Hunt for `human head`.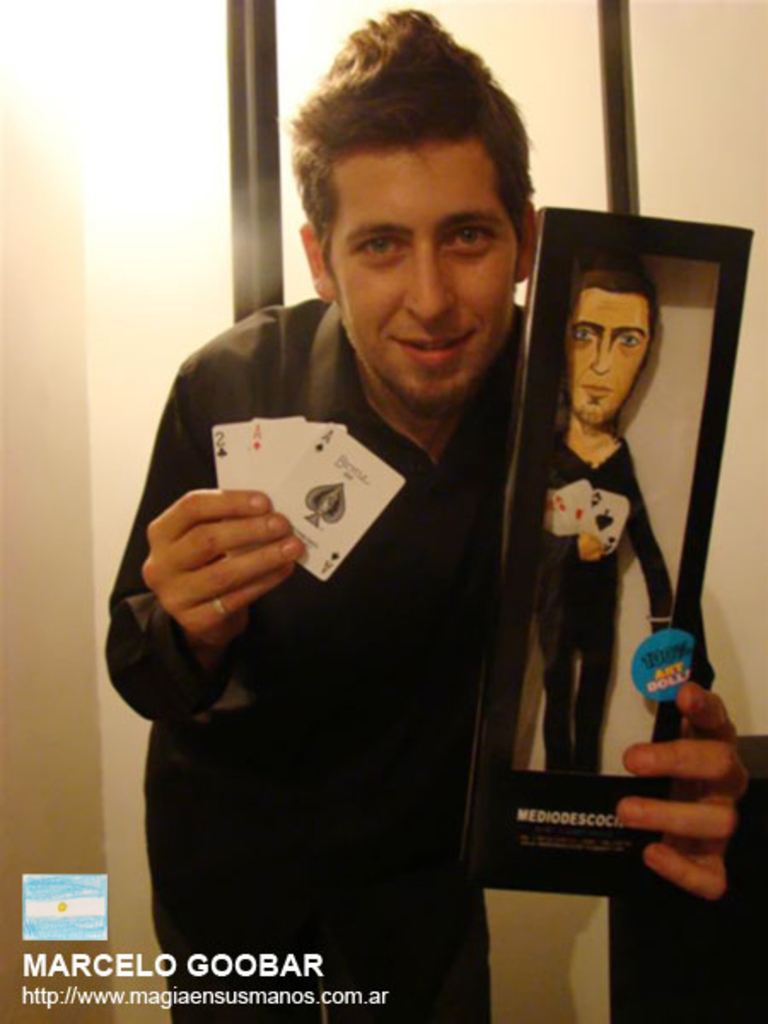
Hunted down at region(560, 254, 674, 423).
